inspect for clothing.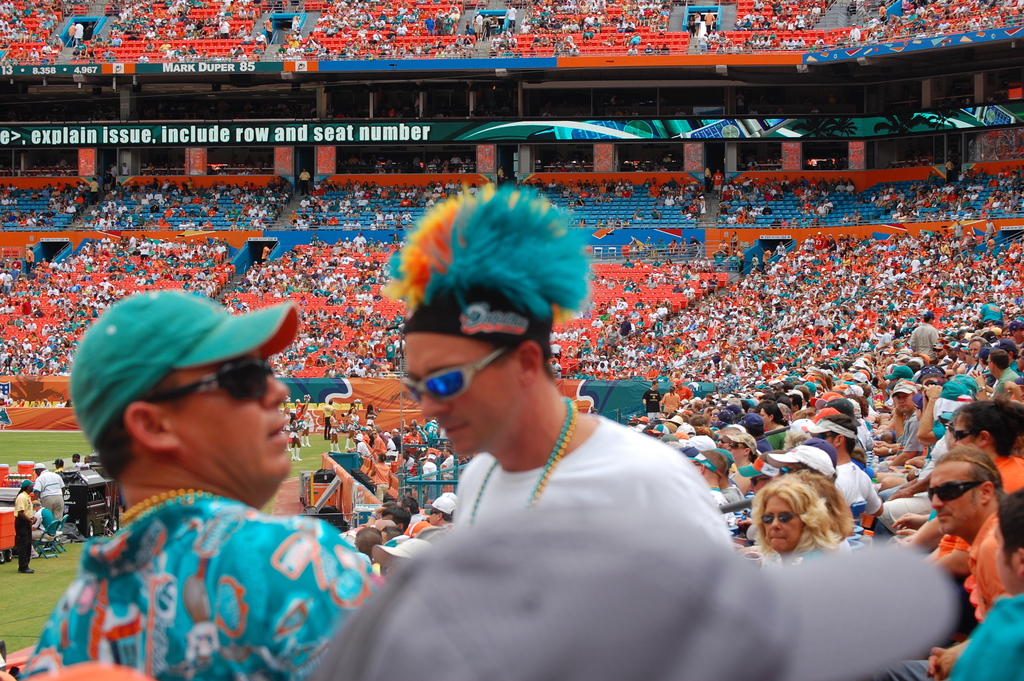
Inspection: 99,47,113,60.
